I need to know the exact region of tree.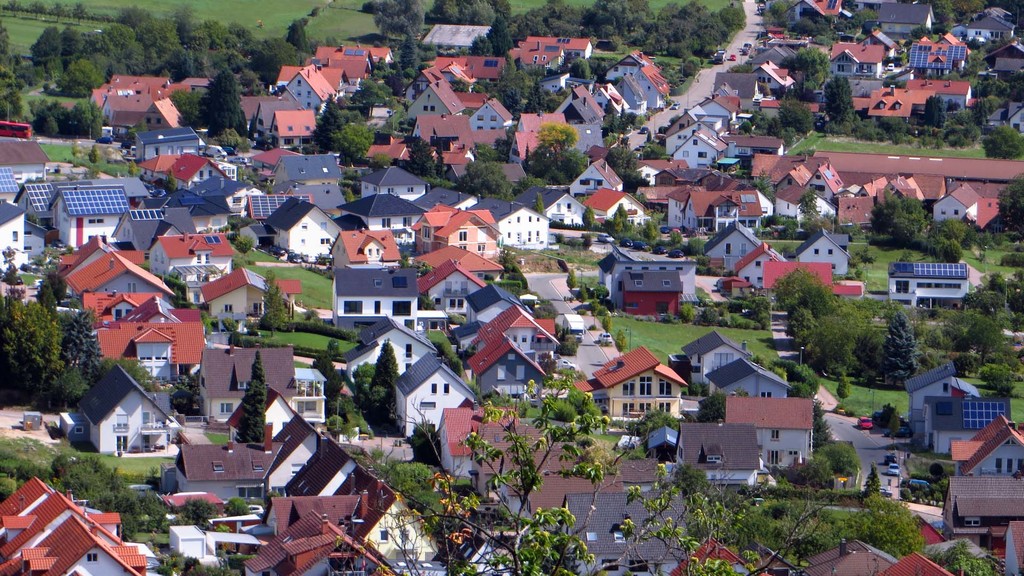
Region: [0, 264, 98, 409].
